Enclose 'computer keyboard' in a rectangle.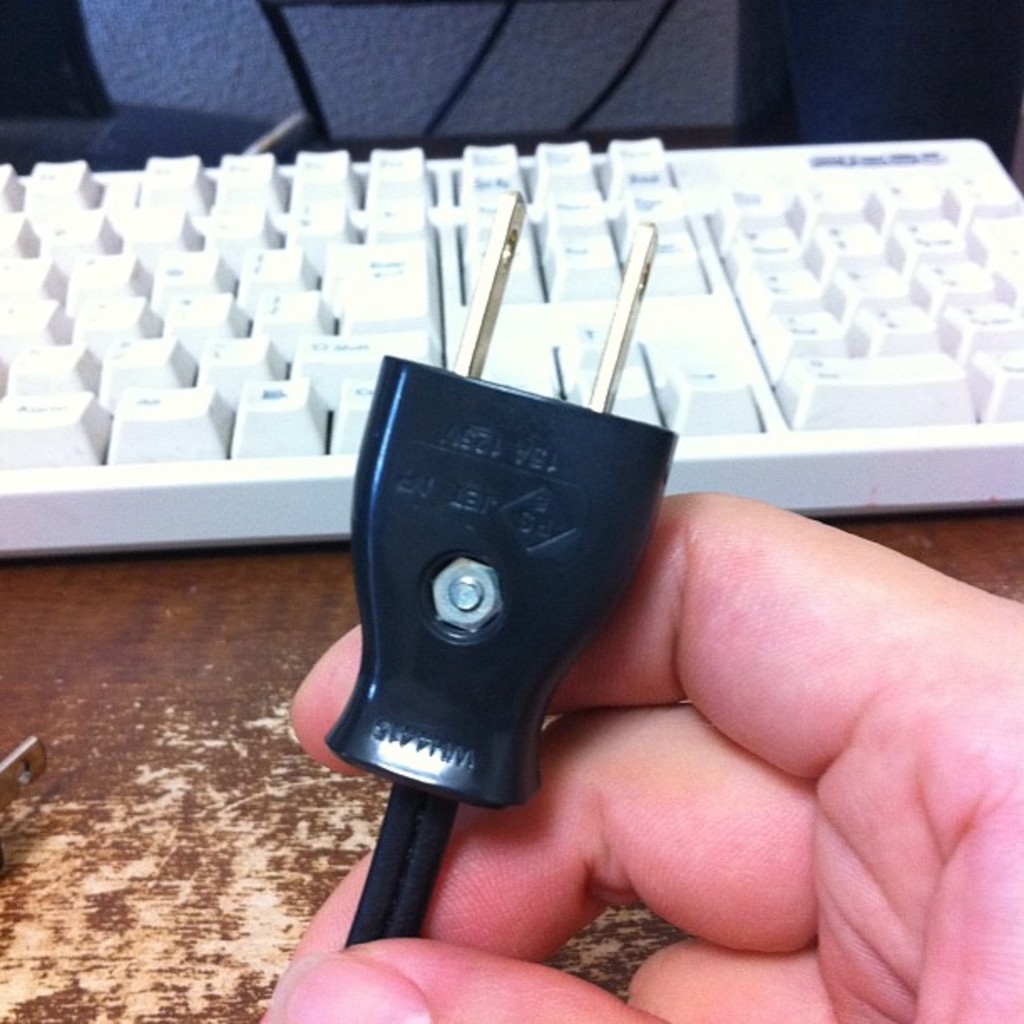
left=0, top=141, right=1022, bottom=554.
